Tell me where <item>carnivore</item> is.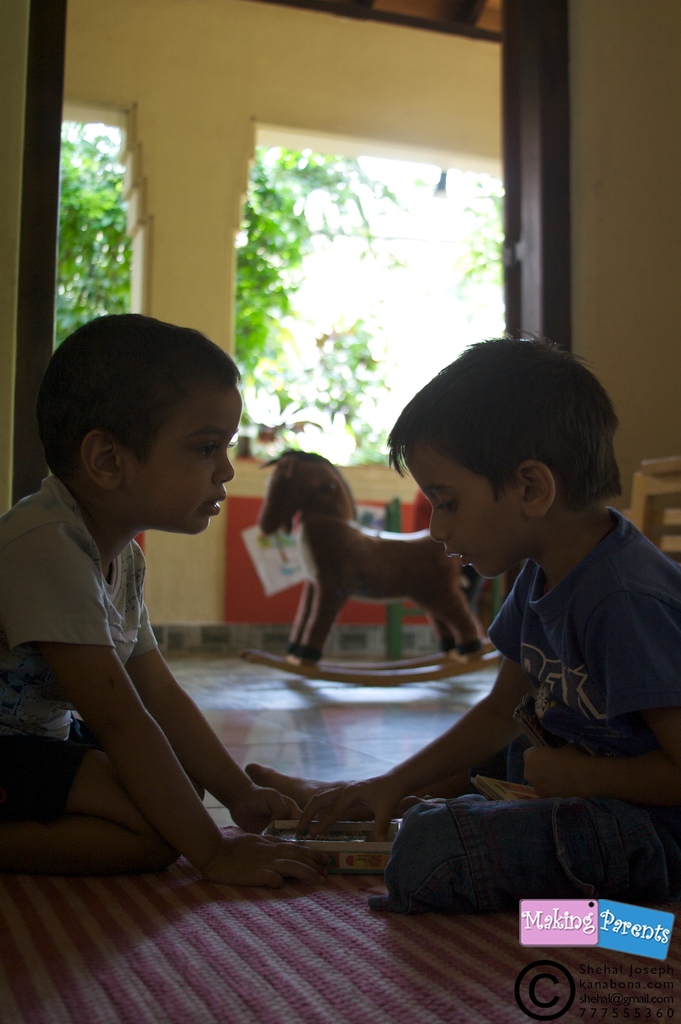
<item>carnivore</item> is at <bbox>278, 323, 680, 929</bbox>.
